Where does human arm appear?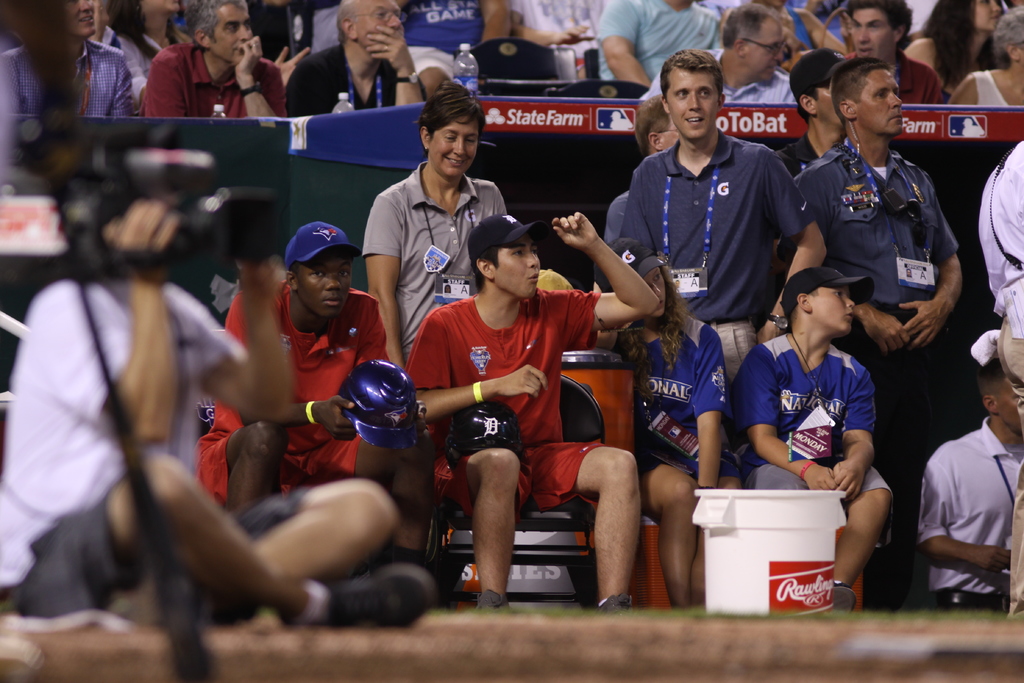
Appears at locate(598, 0, 650, 89).
